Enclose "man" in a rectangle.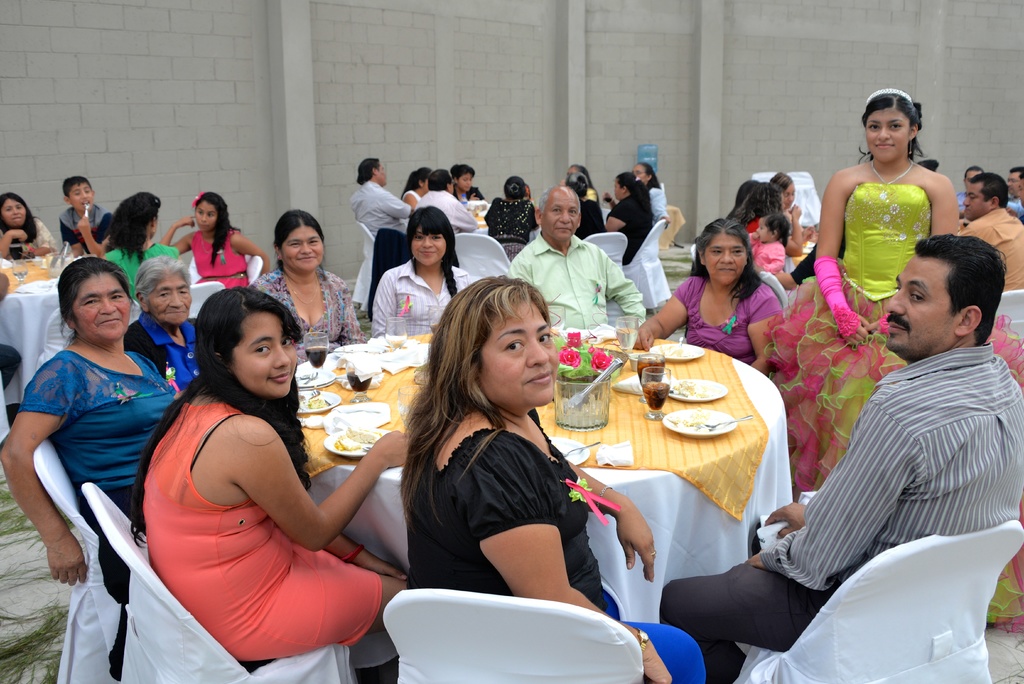
(659, 231, 1023, 683).
